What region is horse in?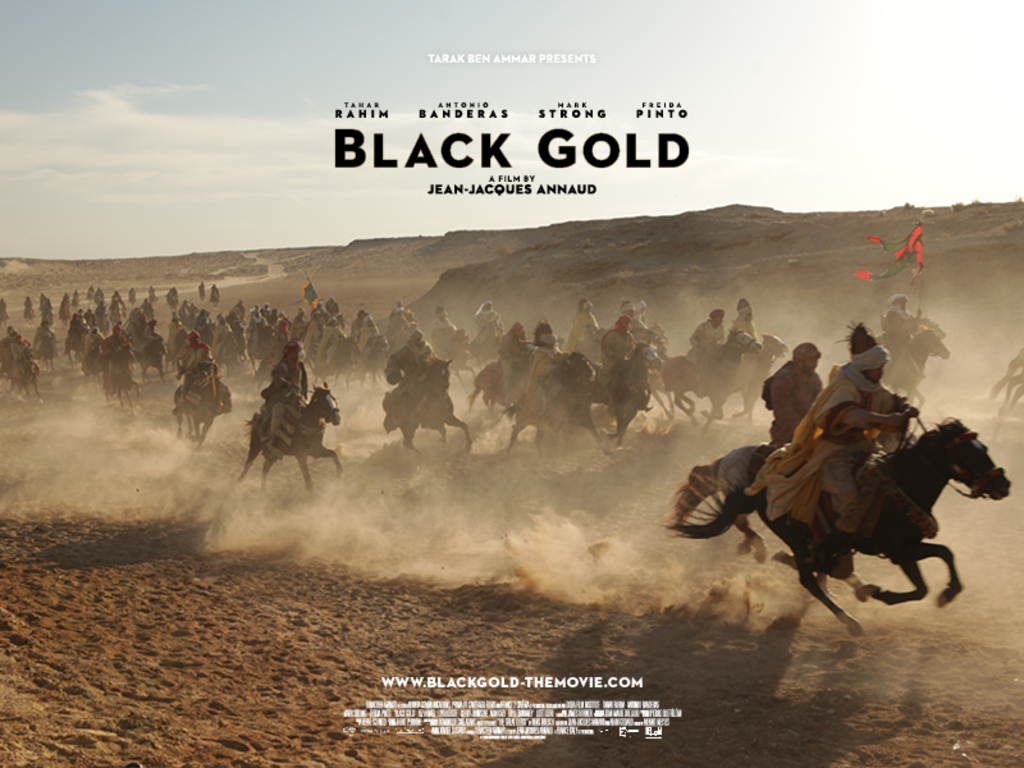
BBox(602, 337, 663, 447).
